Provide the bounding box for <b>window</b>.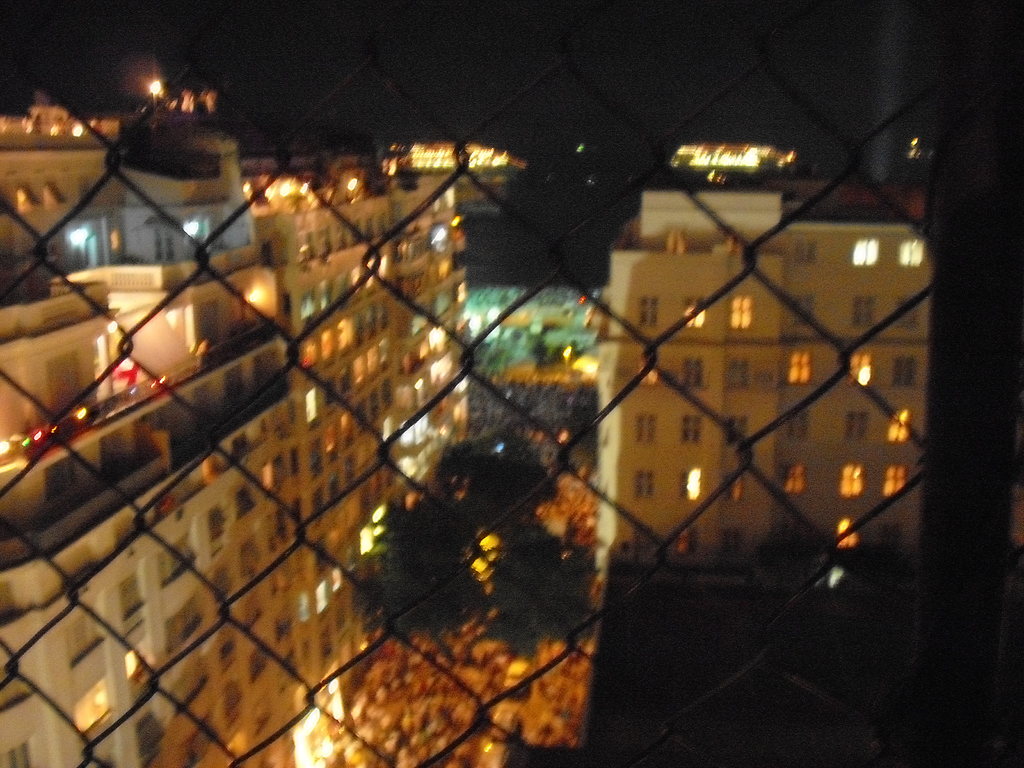
region(779, 461, 805, 495).
